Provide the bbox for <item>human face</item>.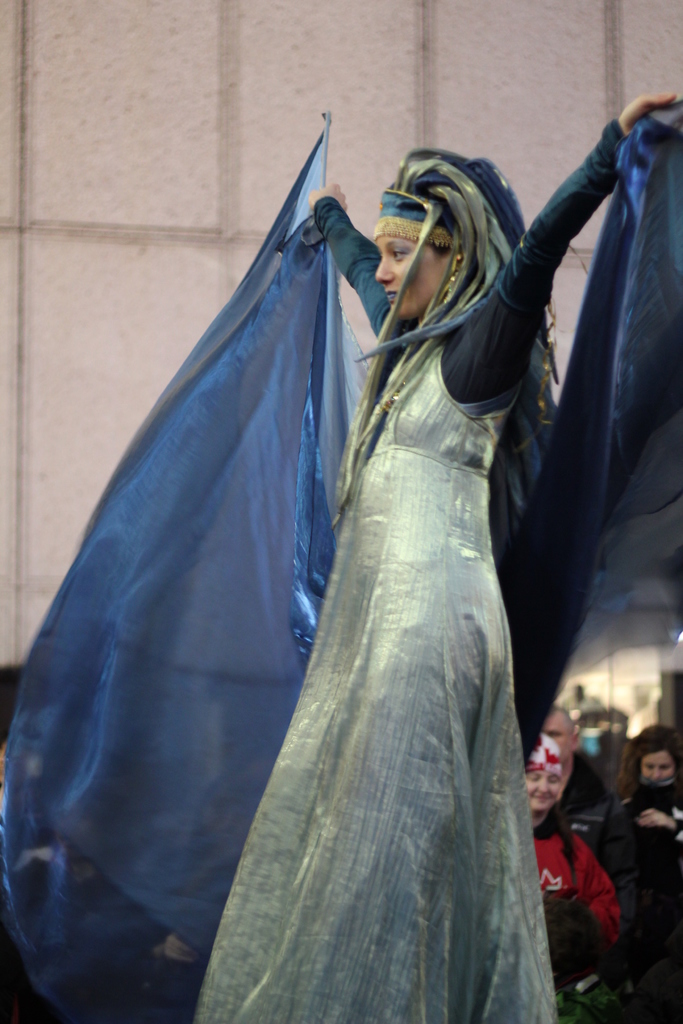
375, 239, 452, 317.
